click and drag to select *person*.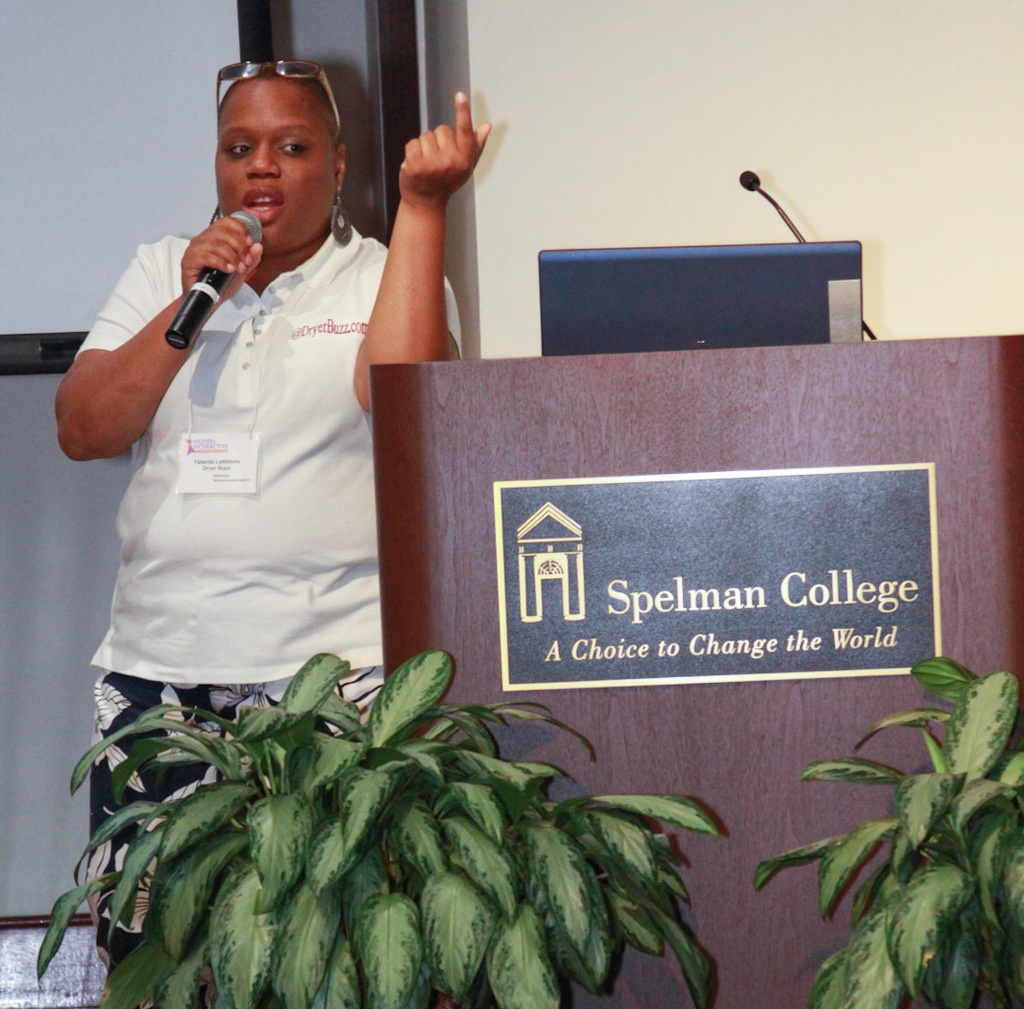
Selection: <box>55,71,489,1008</box>.
